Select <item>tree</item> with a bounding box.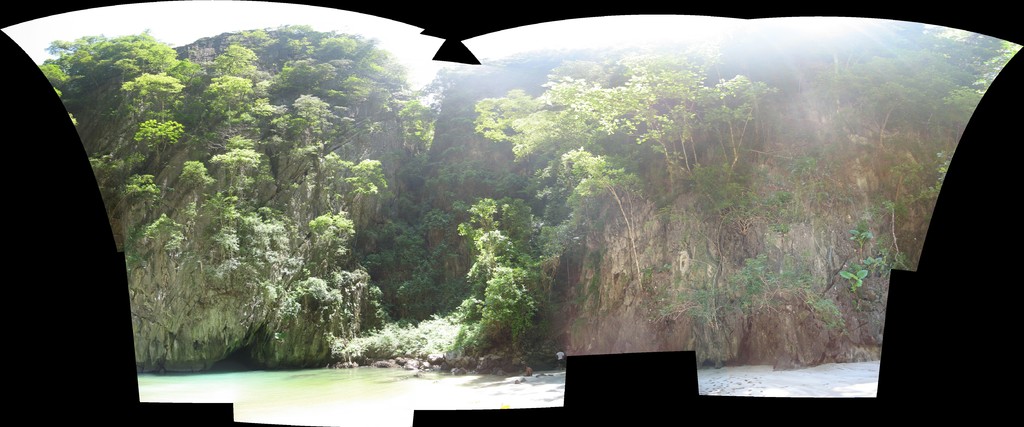
bbox=(396, 103, 433, 144).
